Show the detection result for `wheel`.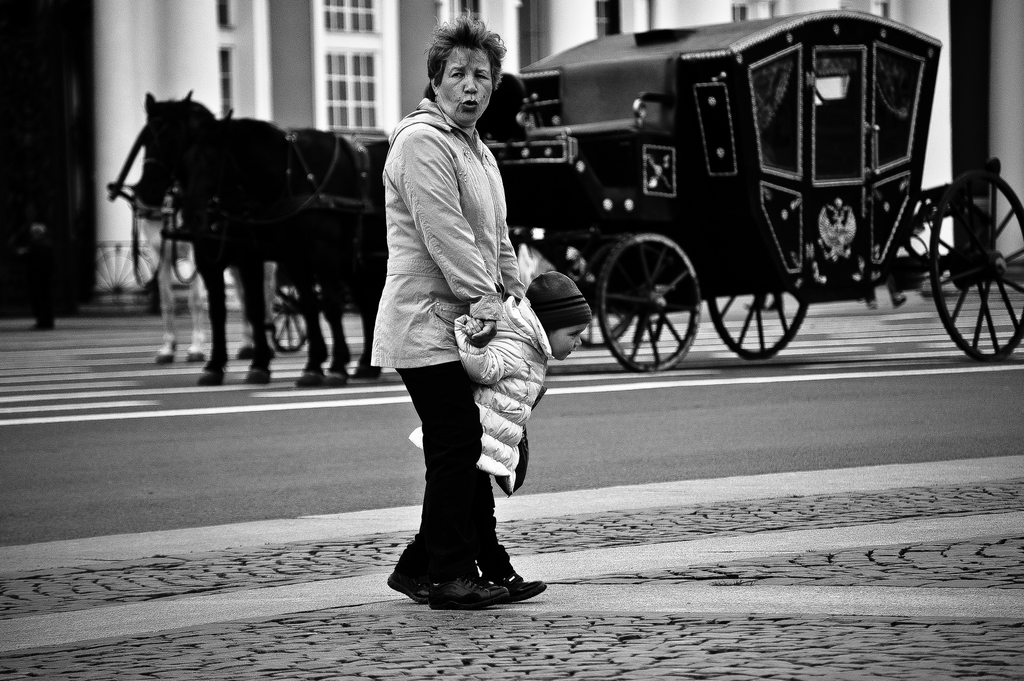
BBox(708, 297, 804, 356).
